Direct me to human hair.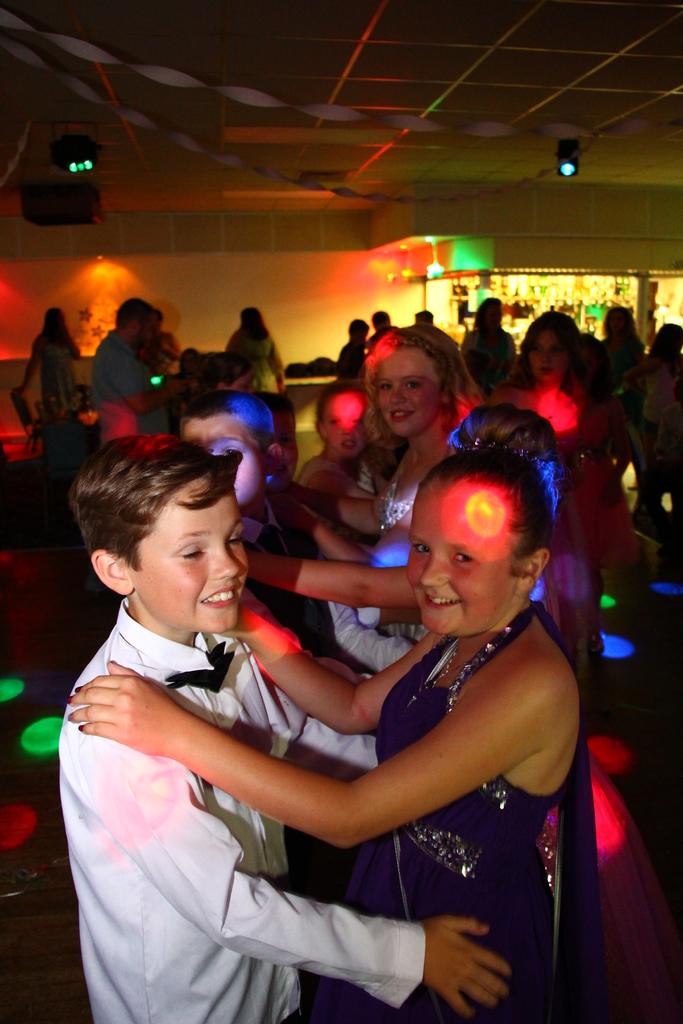
Direction: {"left": 470, "top": 291, "right": 509, "bottom": 337}.
